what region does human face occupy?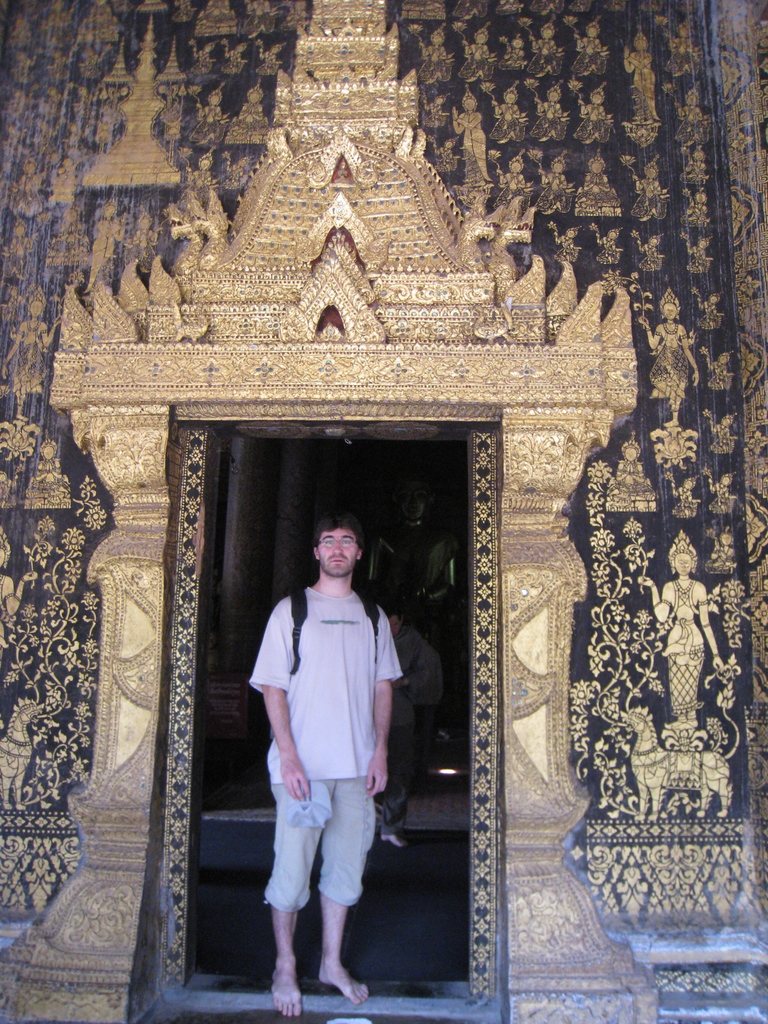
Rect(646, 164, 658, 180).
